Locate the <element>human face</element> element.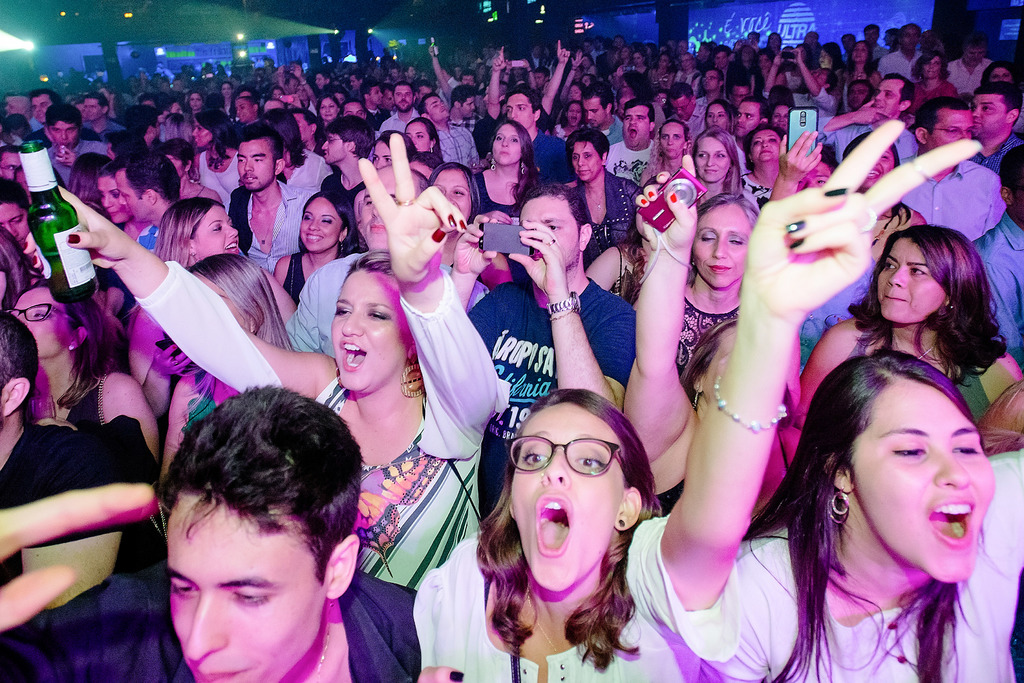
Element bbox: (x1=192, y1=271, x2=251, y2=333).
